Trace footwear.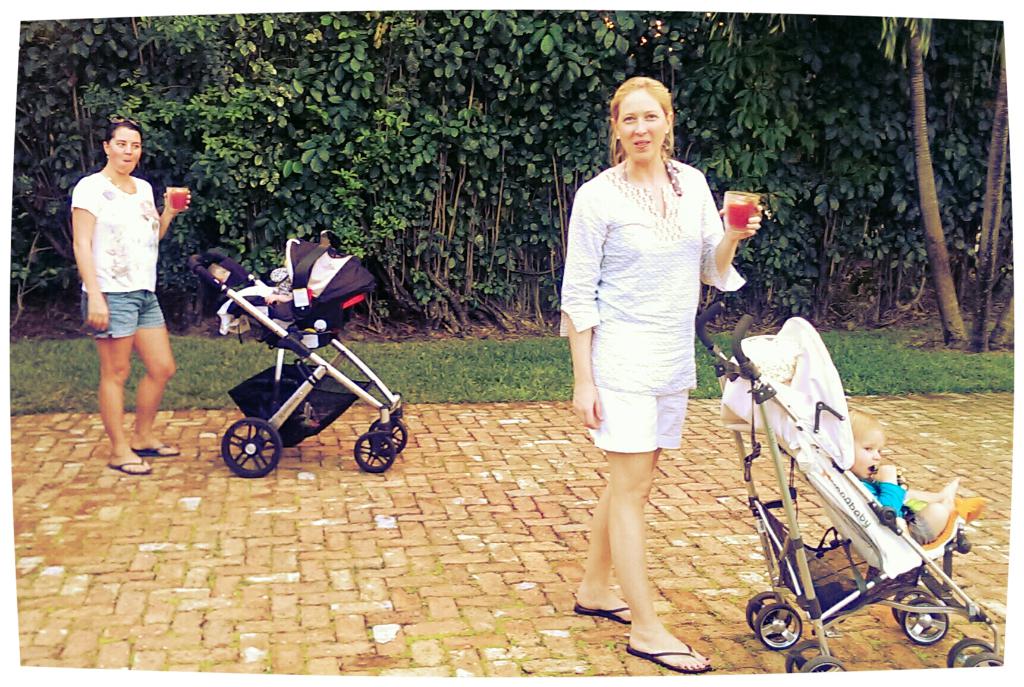
Traced to [630, 642, 707, 671].
